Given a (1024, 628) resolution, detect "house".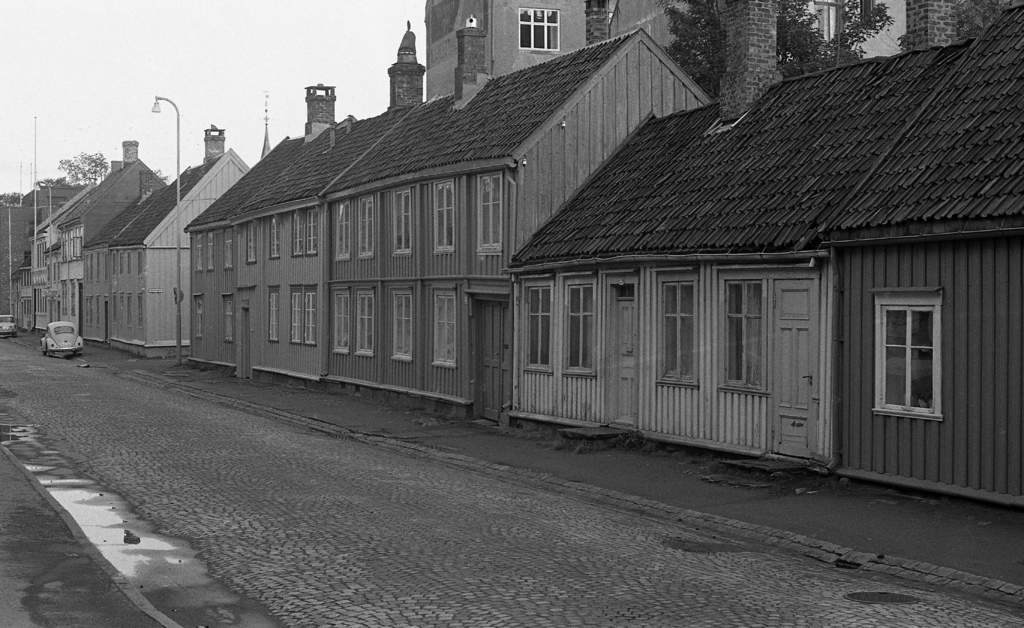
pyautogui.locateOnScreen(28, 133, 173, 343).
